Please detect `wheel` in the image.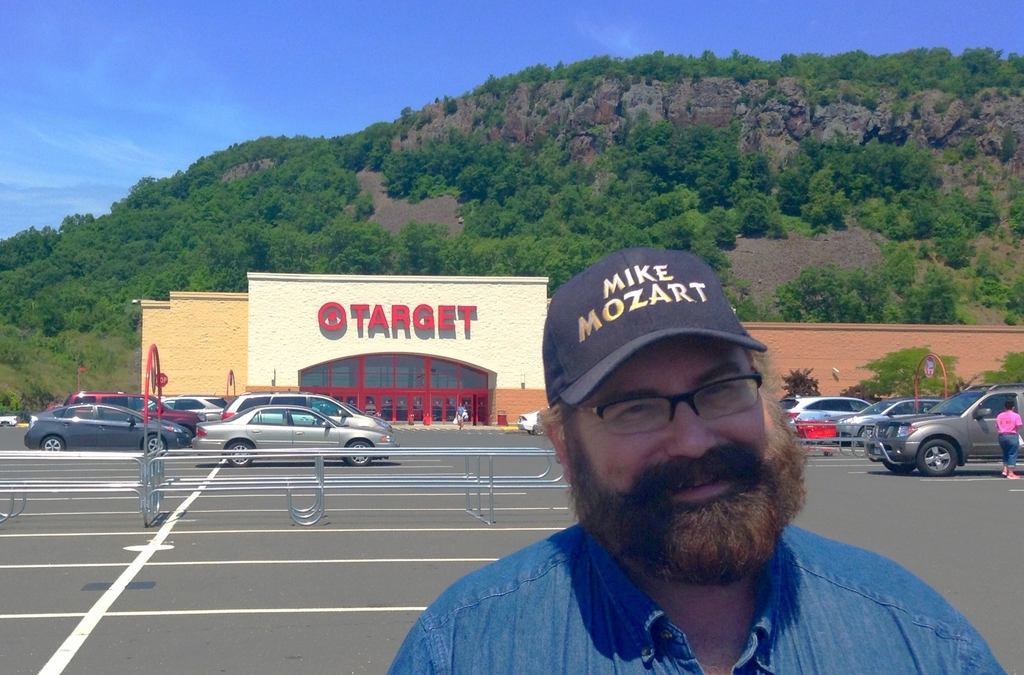
<bbox>858, 425, 877, 449</bbox>.
